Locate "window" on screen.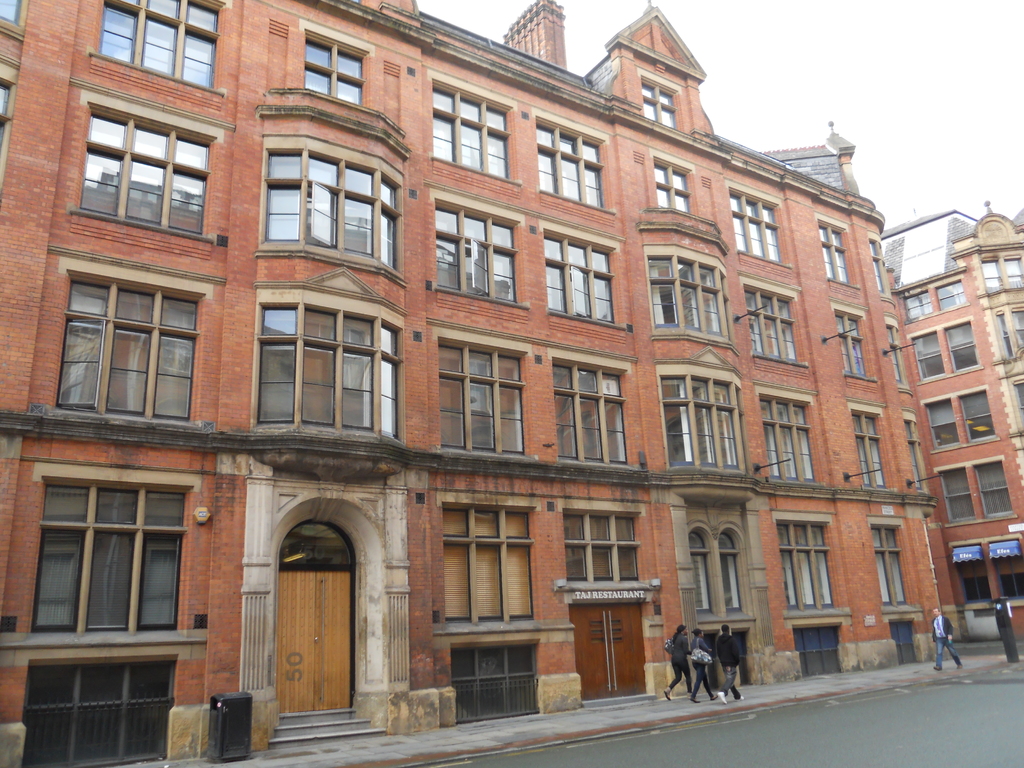
On screen at 724,180,789,266.
